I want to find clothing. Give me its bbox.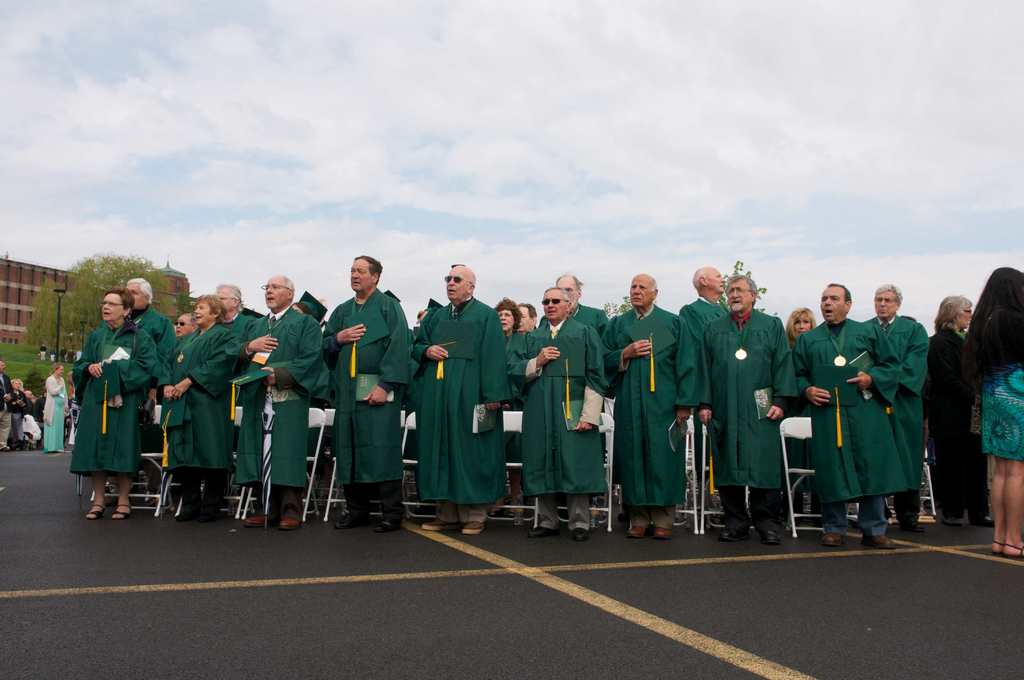
(988,337,1023,466).
